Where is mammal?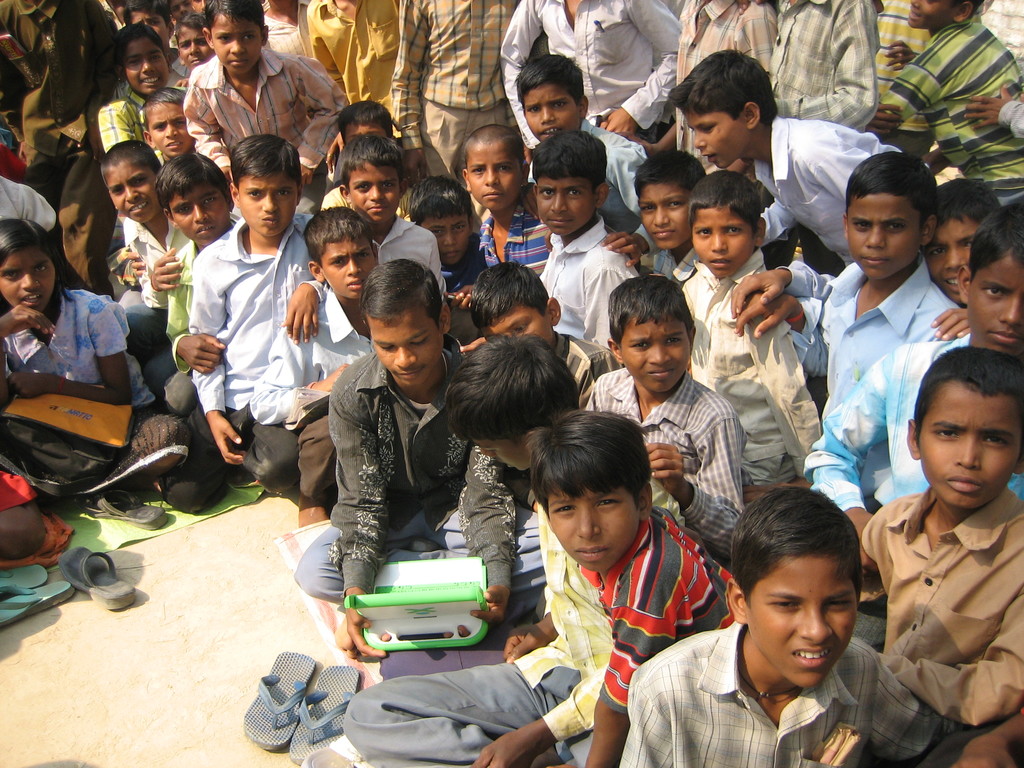
[left=338, top=129, right=444, bottom=283].
